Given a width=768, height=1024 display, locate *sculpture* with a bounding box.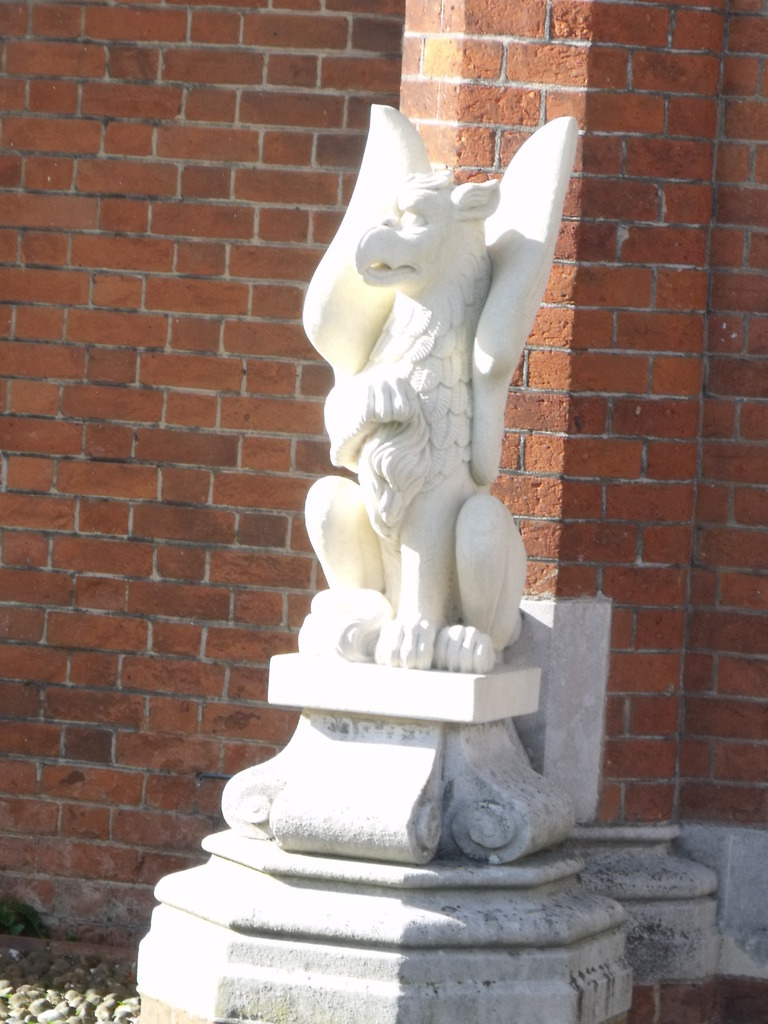
Located: box(259, 93, 629, 861).
